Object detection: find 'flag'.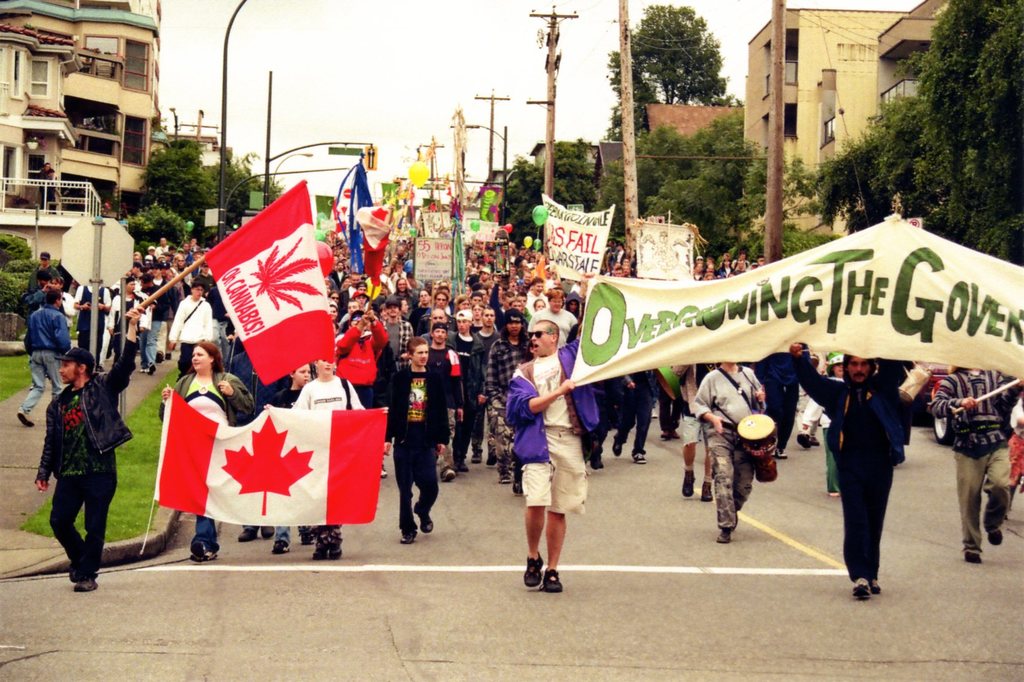
[330, 163, 374, 273].
